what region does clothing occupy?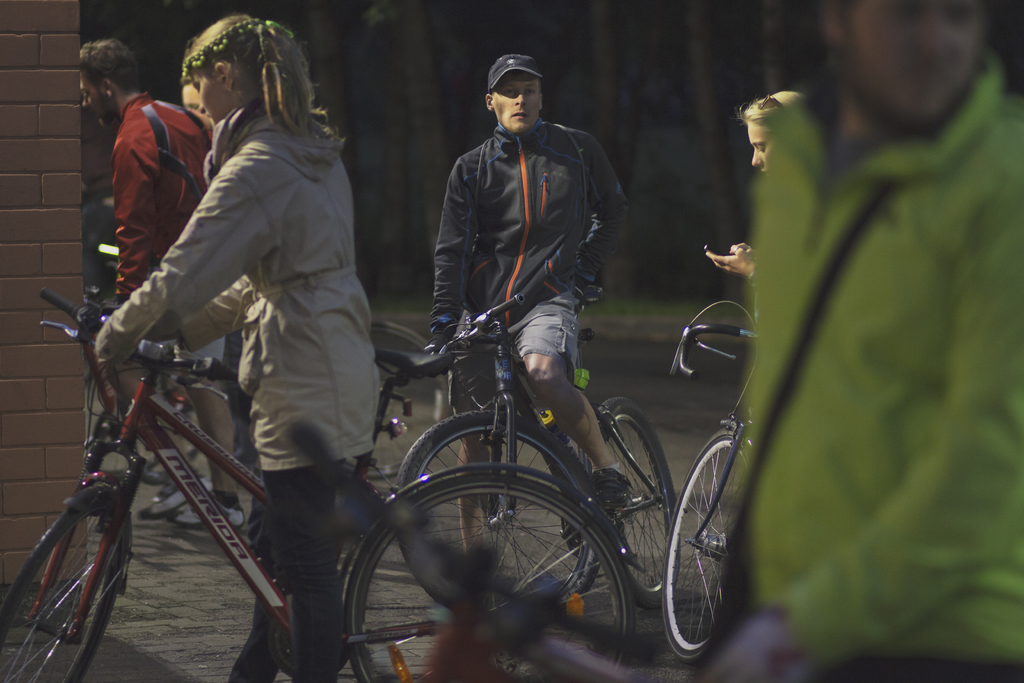
BBox(224, 465, 369, 682).
